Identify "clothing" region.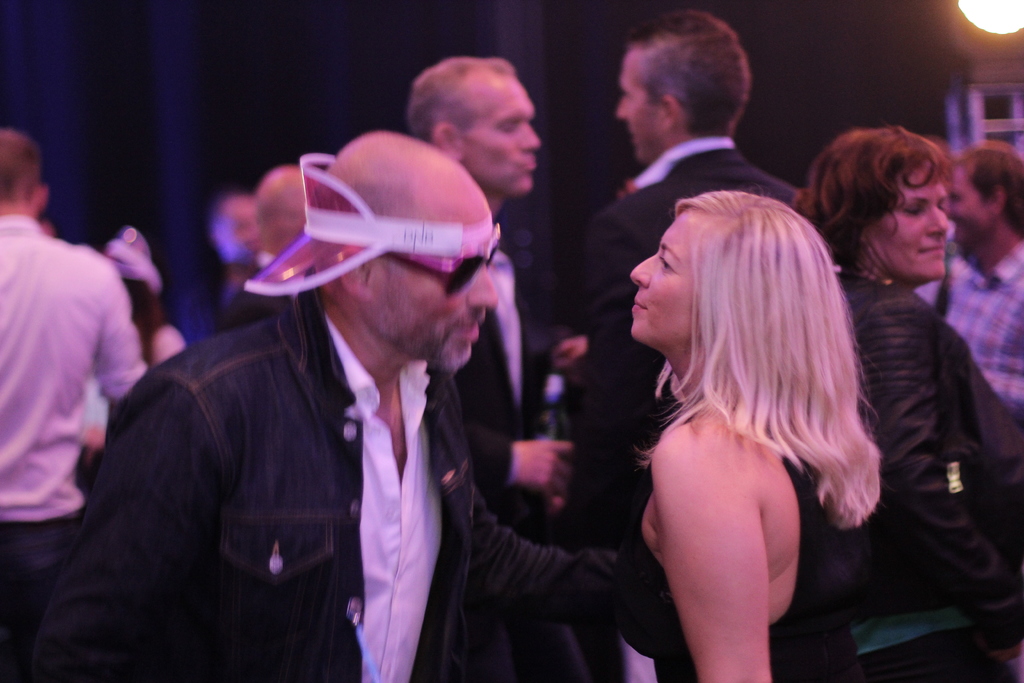
Region: select_region(0, 210, 144, 682).
